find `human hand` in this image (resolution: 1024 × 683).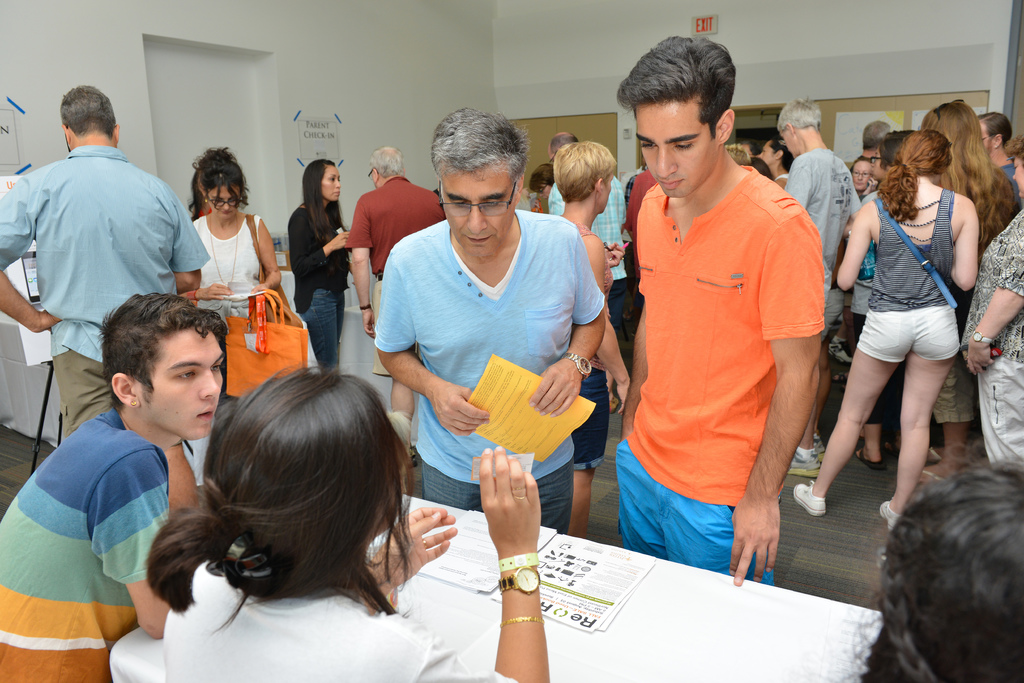
Rect(965, 336, 996, 376).
